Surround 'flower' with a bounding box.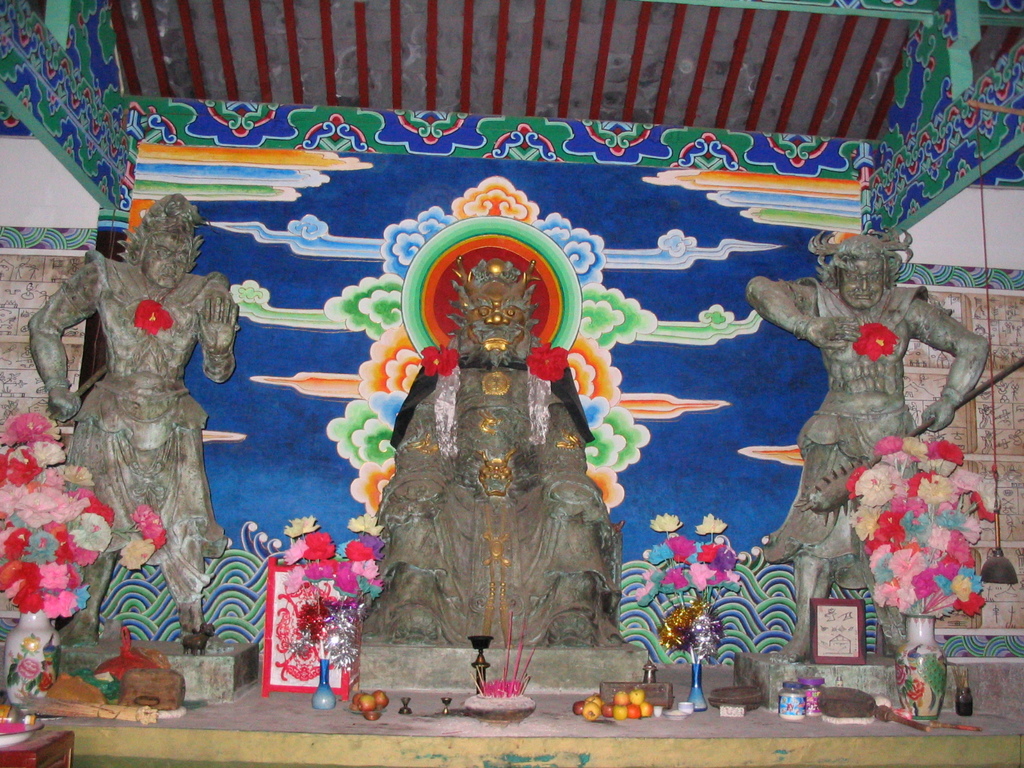
[x1=128, y1=296, x2=181, y2=333].
